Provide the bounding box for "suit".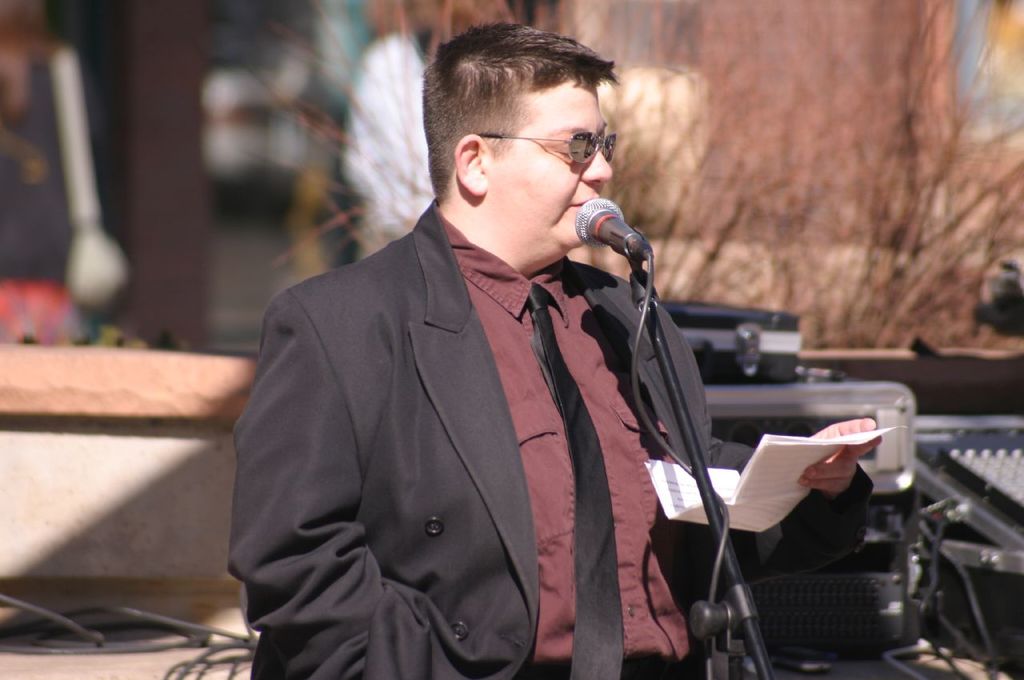
select_region(195, 279, 684, 669).
